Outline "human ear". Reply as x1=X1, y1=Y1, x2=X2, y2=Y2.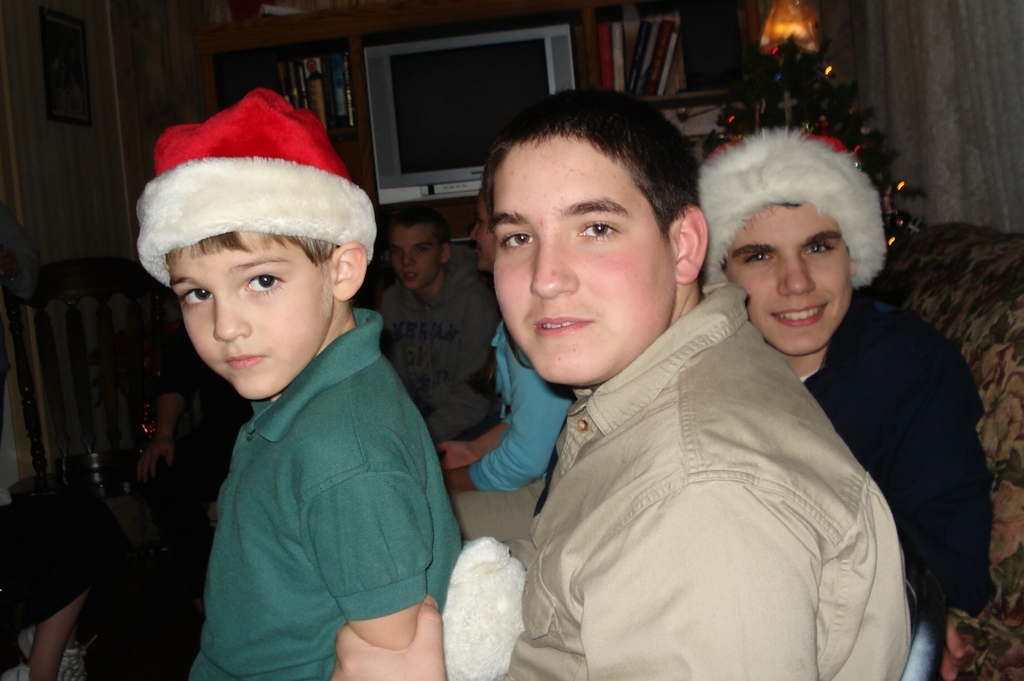
x1=442, y1=244, x2=451, y2=262.
